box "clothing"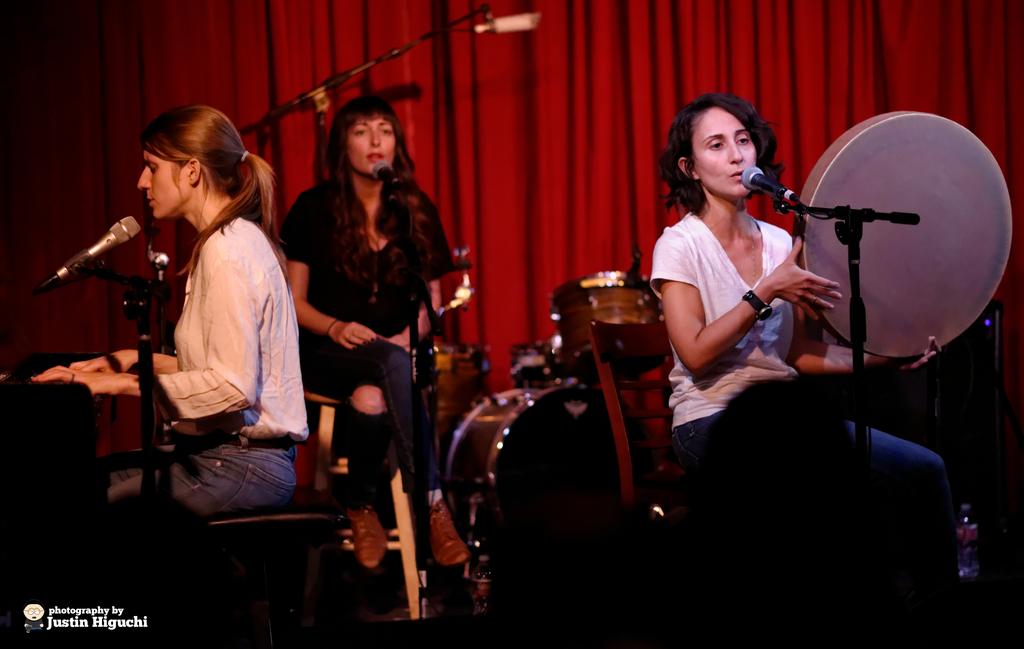
bbox(655, 199, 949, 648)
